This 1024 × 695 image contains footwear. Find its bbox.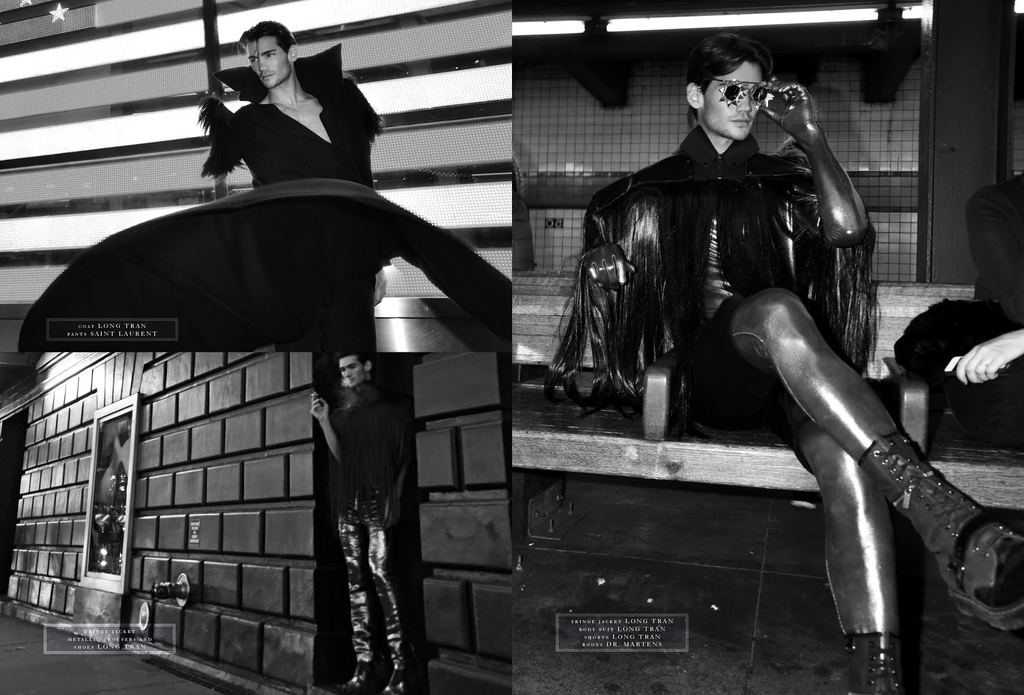
Rect(334, 657, 376, 694).
